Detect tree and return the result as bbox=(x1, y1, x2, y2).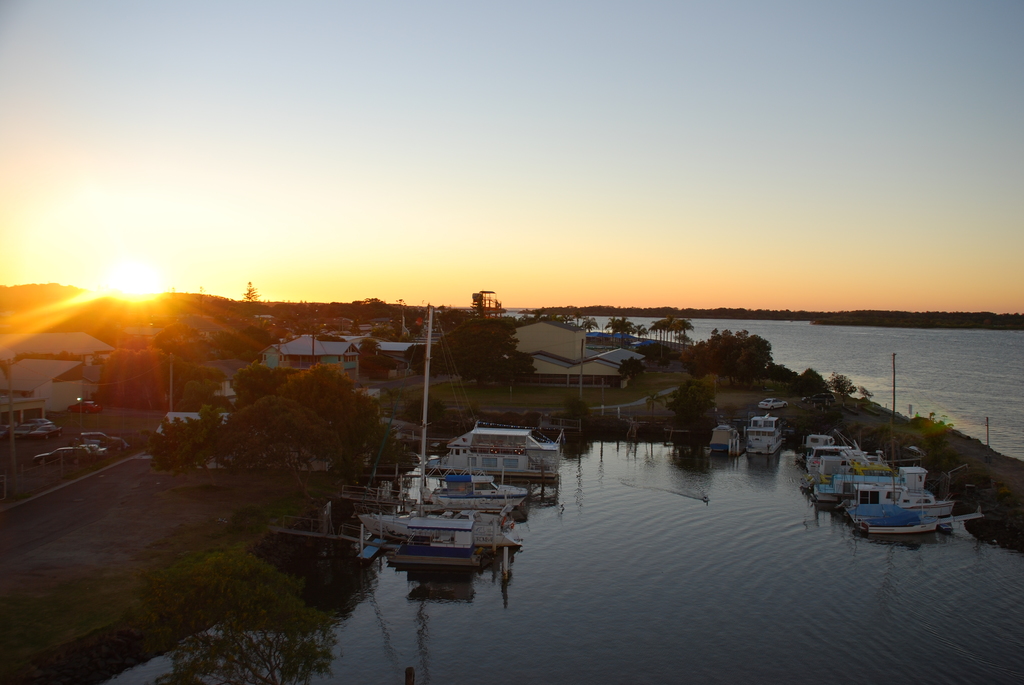
bbox=(664, 368, 714, 464).
